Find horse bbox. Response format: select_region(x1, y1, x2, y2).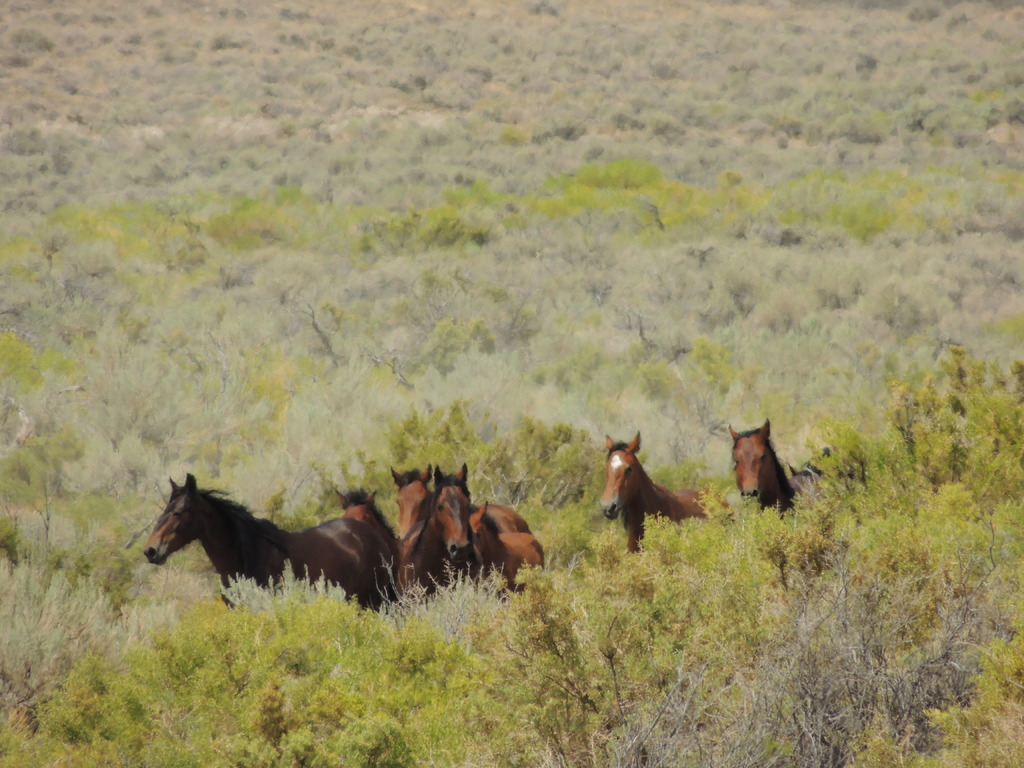
select_region(468, 498, 545, 590).
